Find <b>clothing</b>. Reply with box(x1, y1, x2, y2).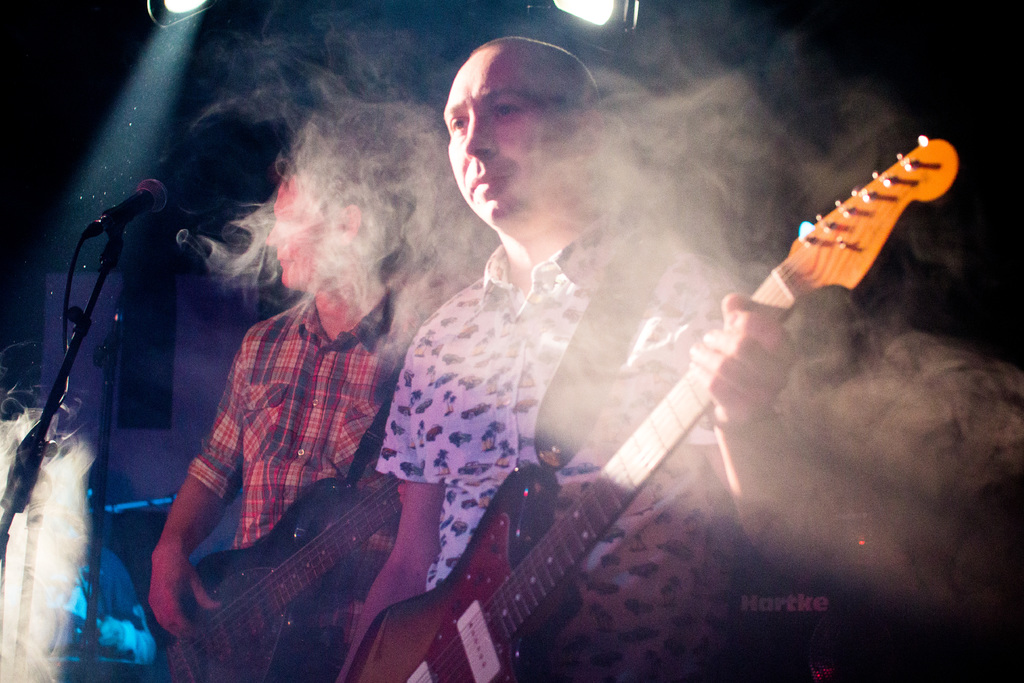
box(183, 275, 440, 682).
